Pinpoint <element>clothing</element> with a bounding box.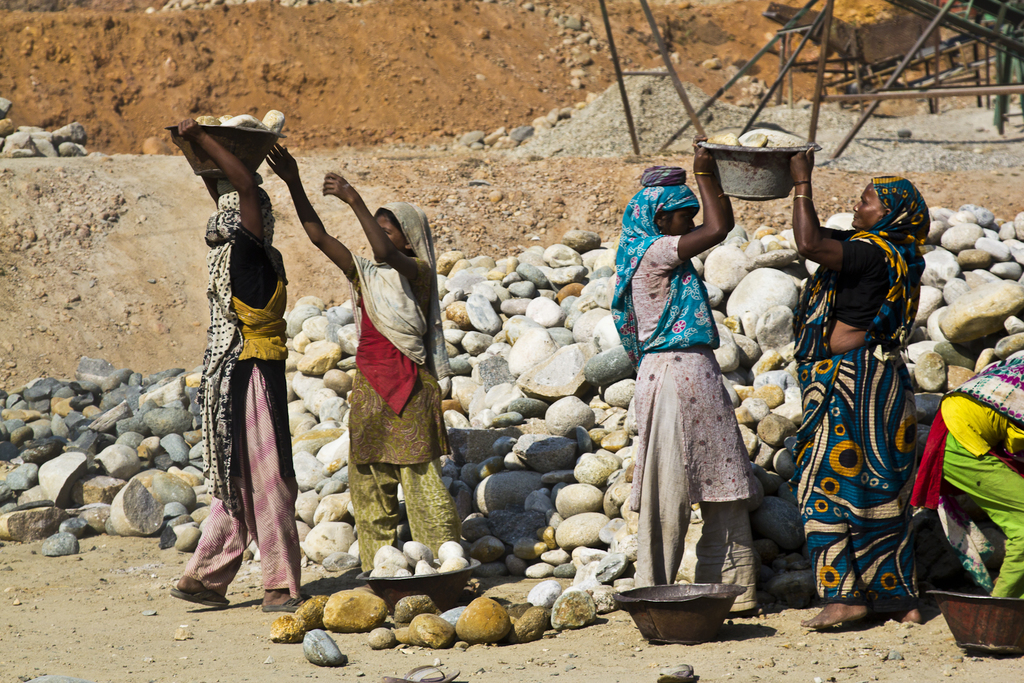
region(788, 158, 922, 611).
